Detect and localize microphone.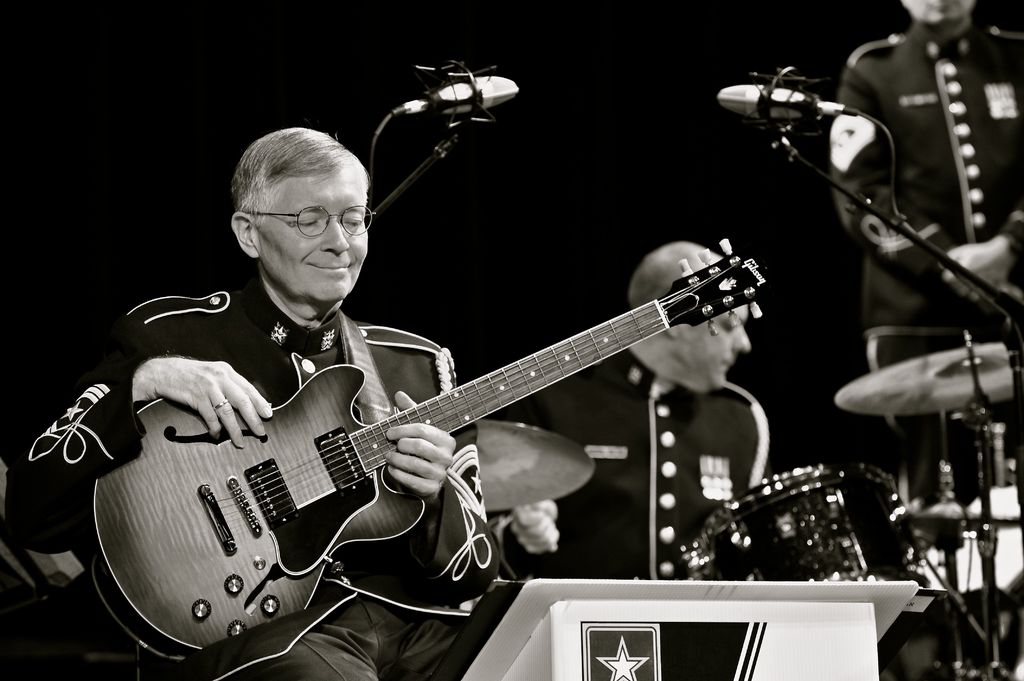
Localized at 714/61/871/156.
